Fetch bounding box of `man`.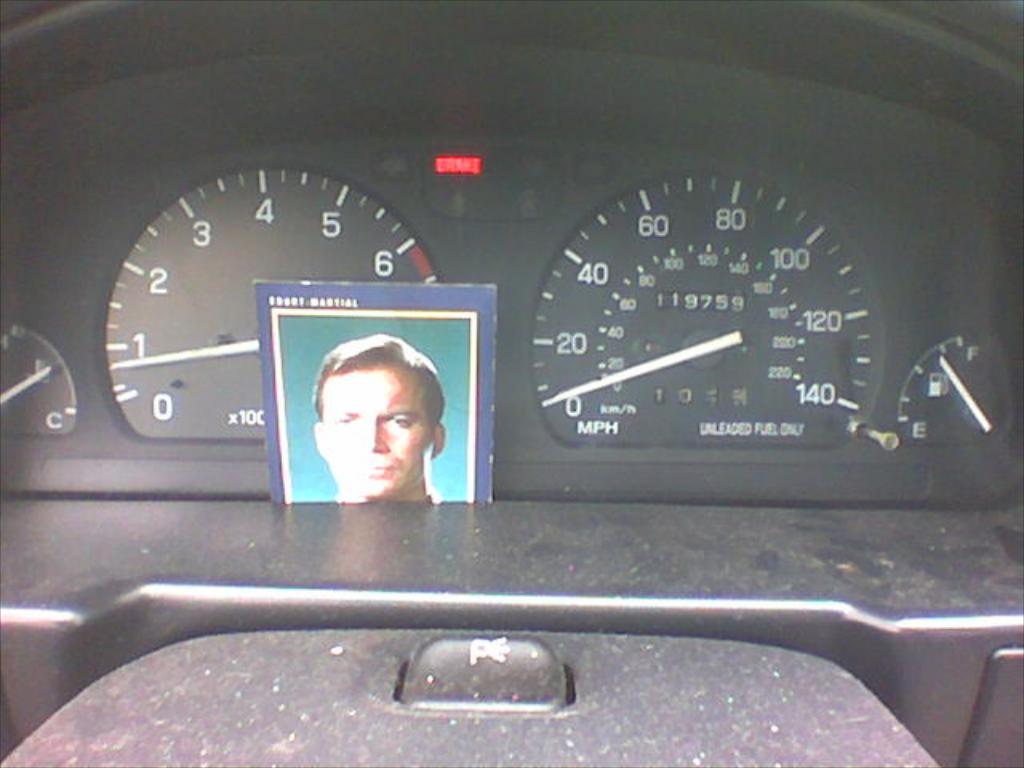
Bbox: crop(261, 342, 454, 523).
